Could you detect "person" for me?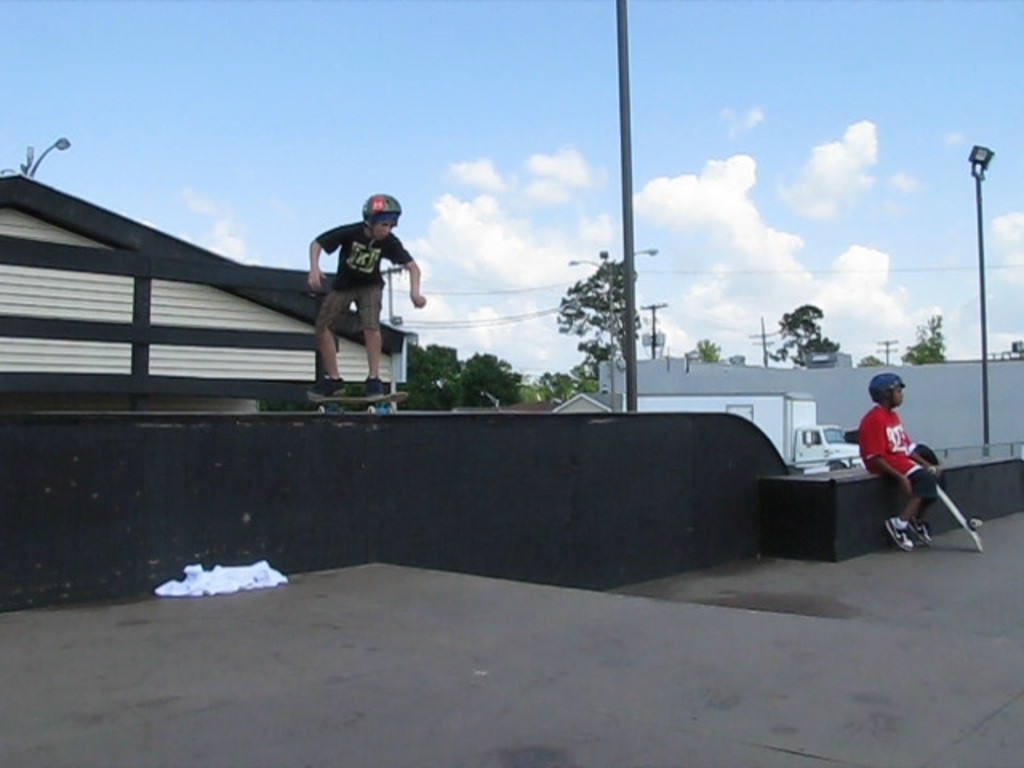
Detection result: region(307, 195, 430, 397).
